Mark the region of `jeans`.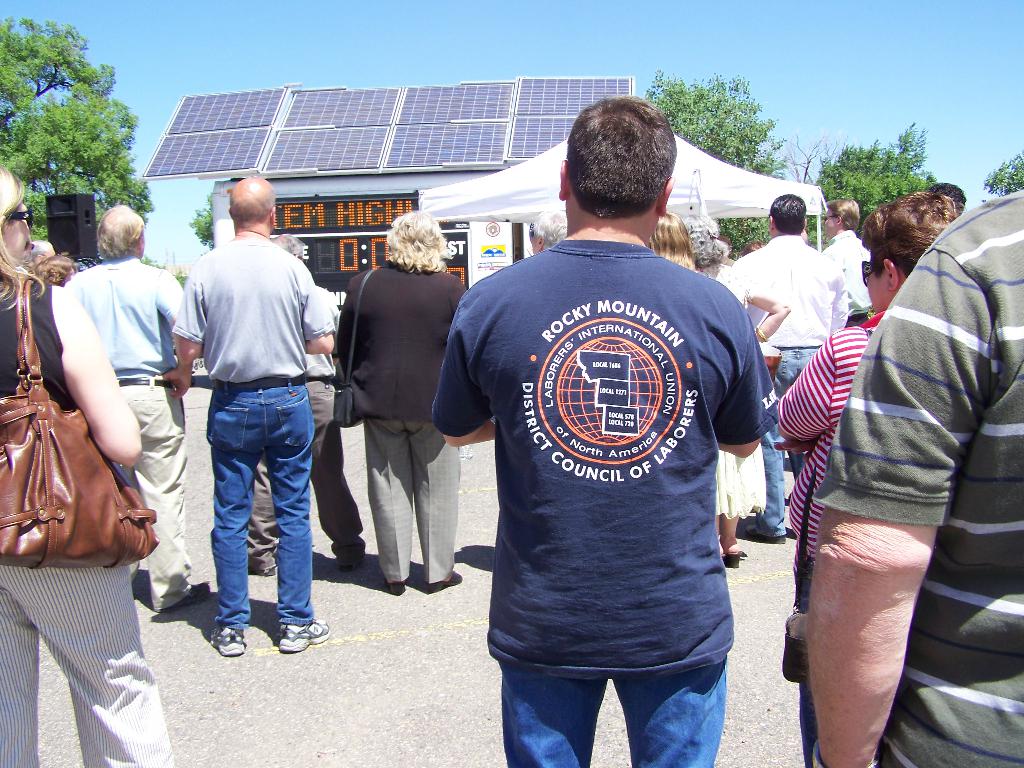
Region: box(365, 415, 454, 583).
